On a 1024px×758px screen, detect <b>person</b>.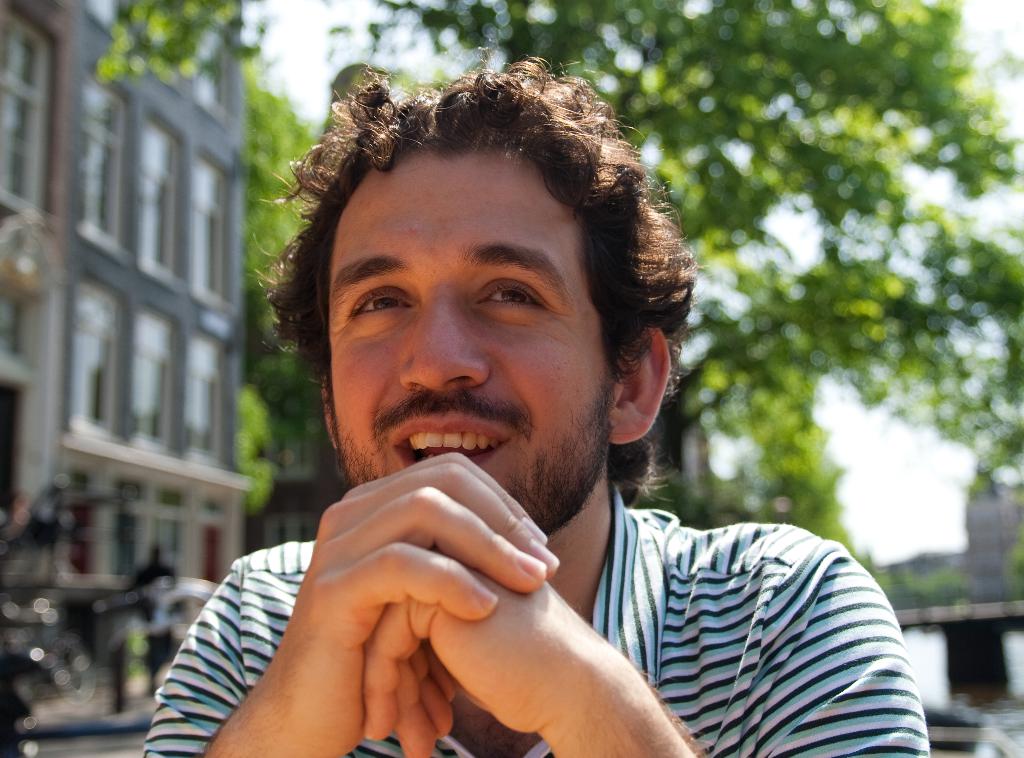
detection(134, 45, 933, 757).
